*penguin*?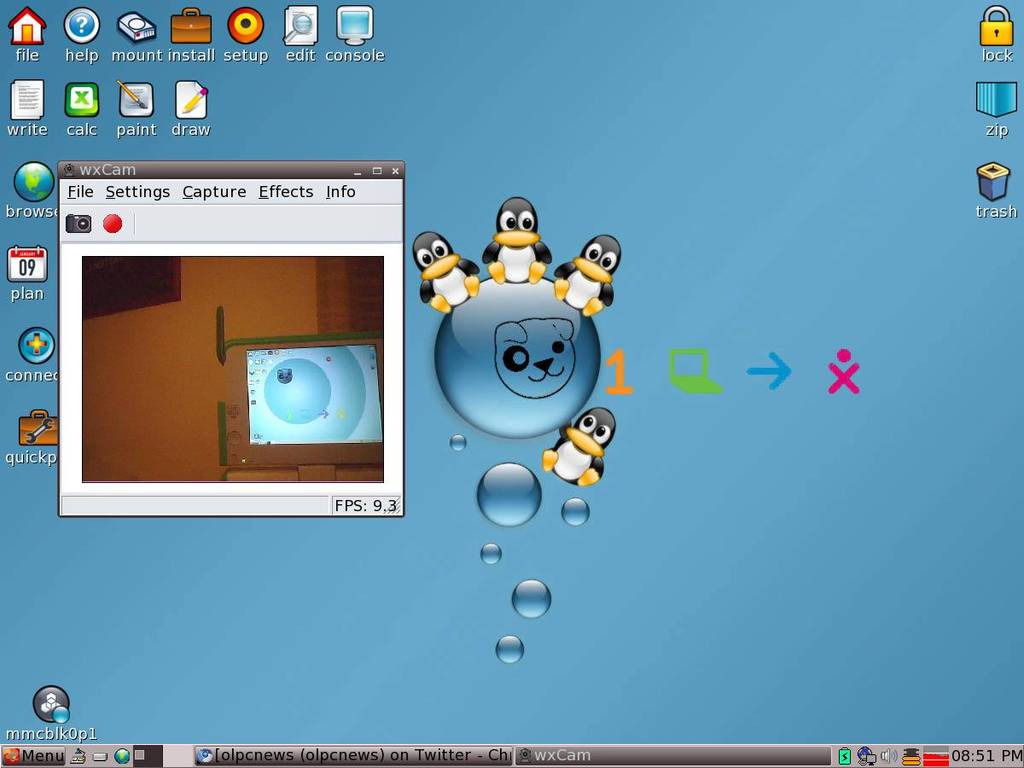
[left=479, top=195, right=555, bottom=290]
